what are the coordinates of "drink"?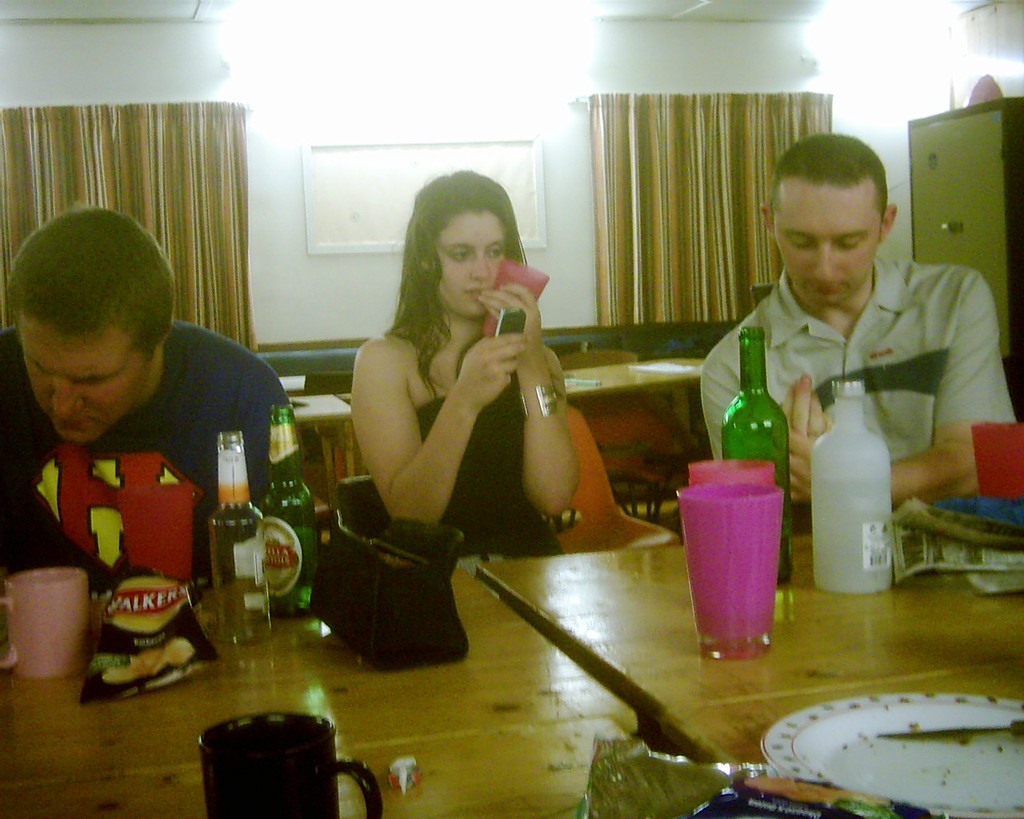
{"left": 673, "top": 485, "right": 786, "bottom": 663}.
